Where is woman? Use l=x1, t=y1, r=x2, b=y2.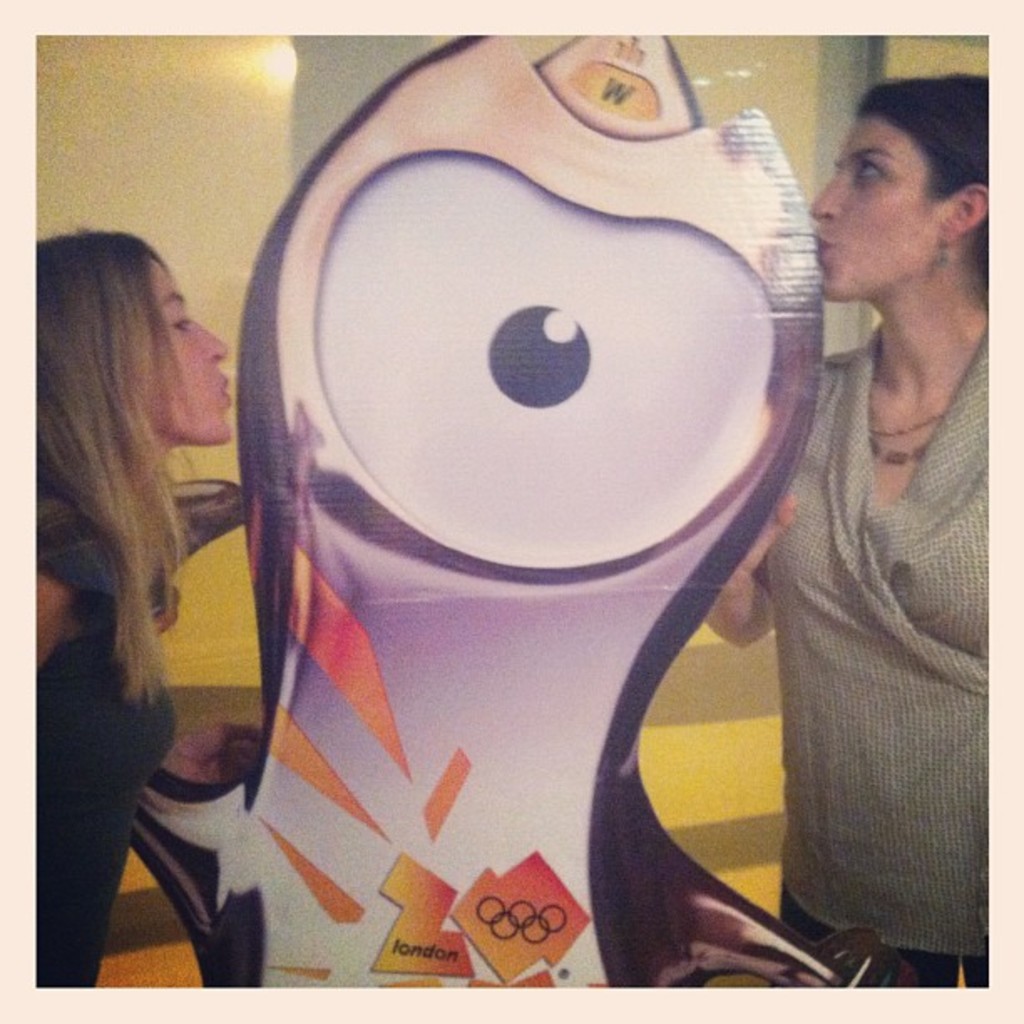
l=704, t=75, r=991, b=991.
